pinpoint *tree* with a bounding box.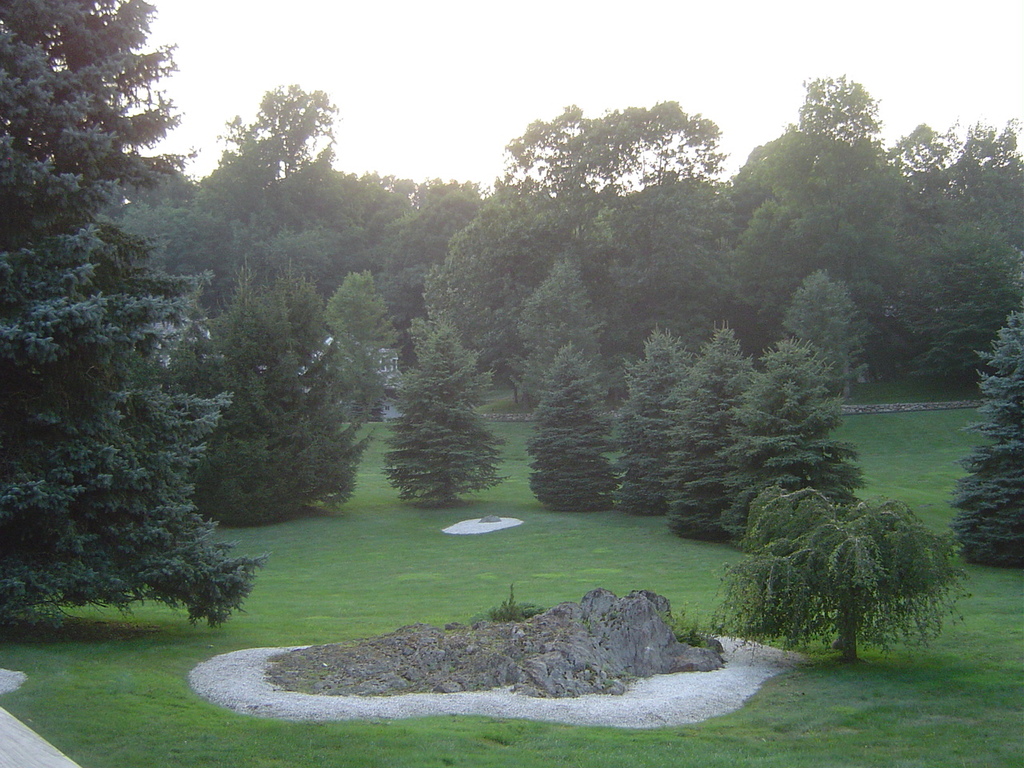
[left=661, top=317, right=759, bottom=543].
